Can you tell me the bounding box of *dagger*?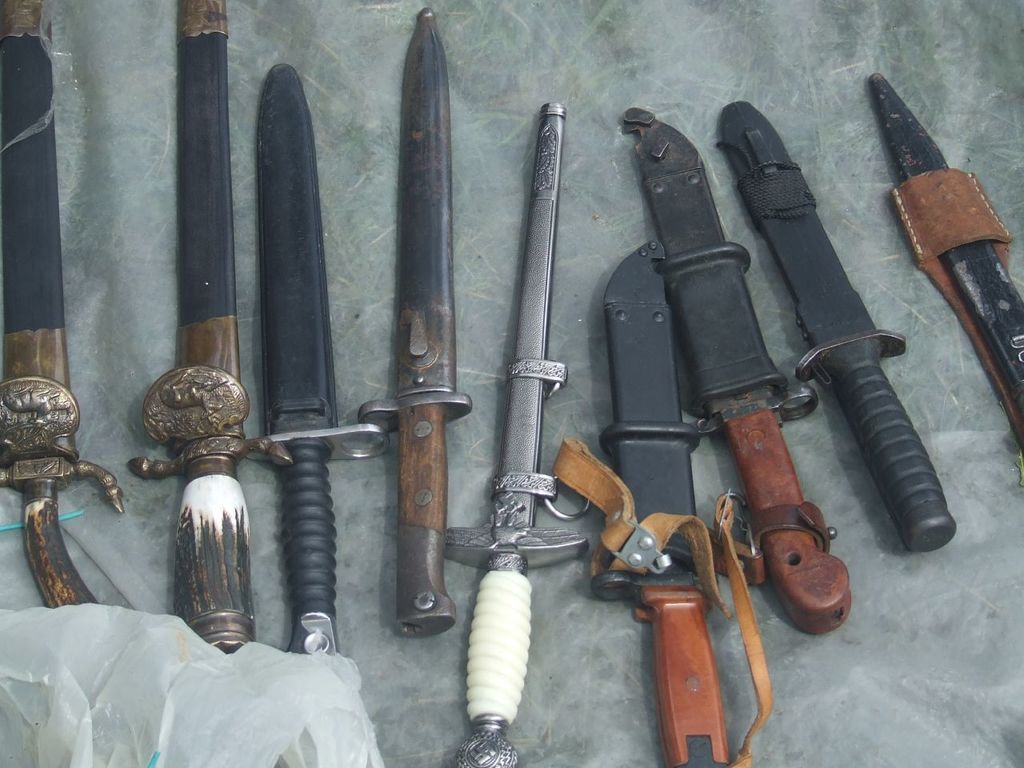
(x1=618, y1=104, x2=856, y2=632).
